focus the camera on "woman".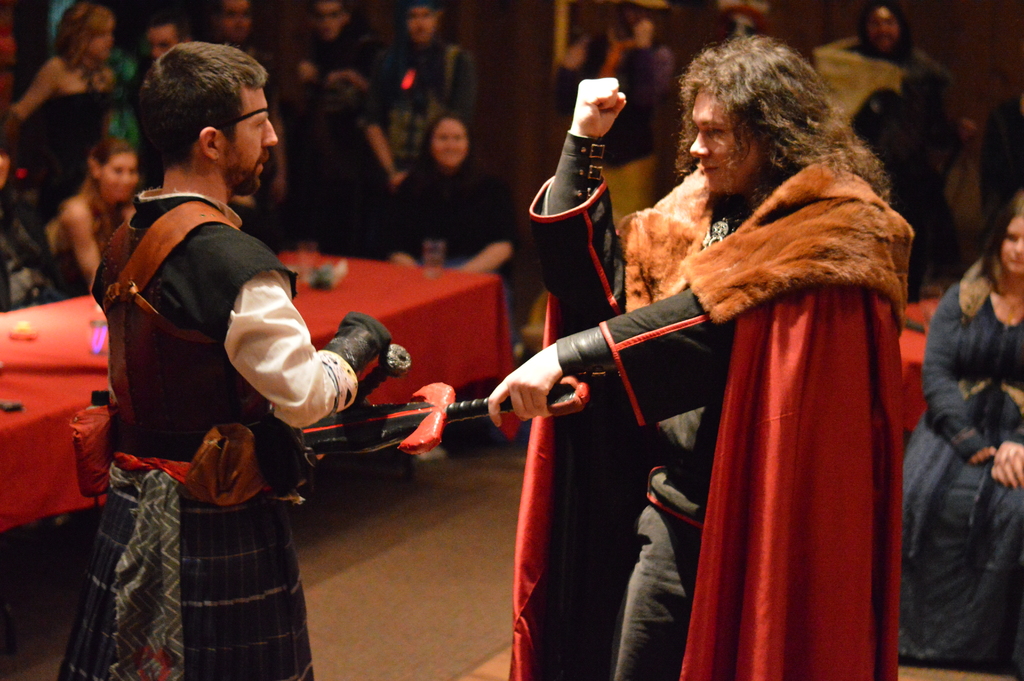
Focus region: [0, 0, 117, 231].
